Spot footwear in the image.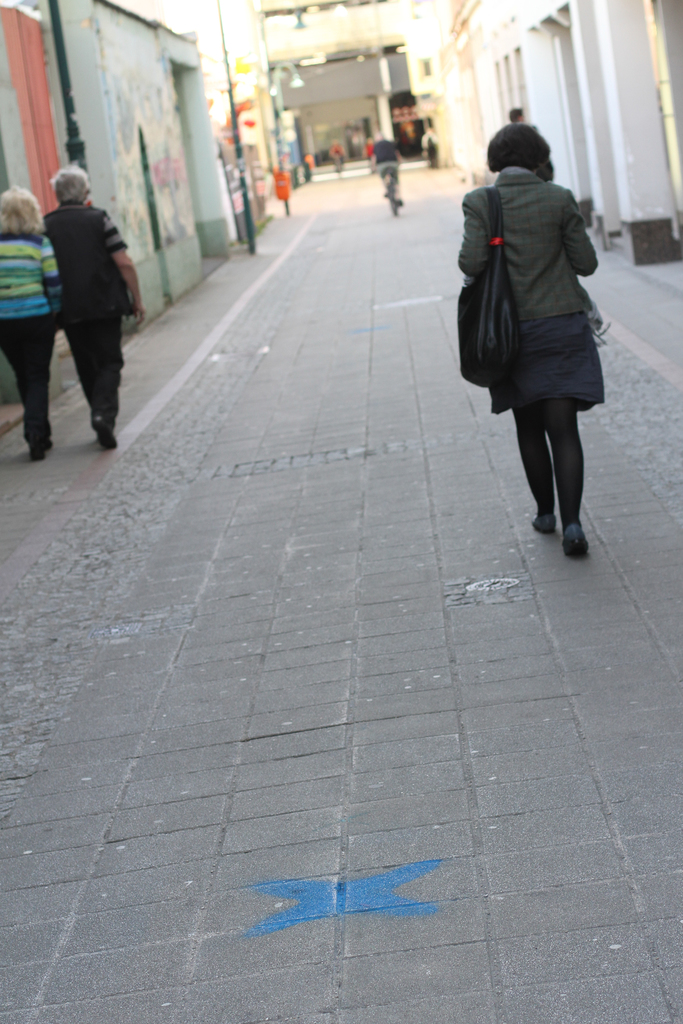
footwear found at (558, 522, 590, 563).
